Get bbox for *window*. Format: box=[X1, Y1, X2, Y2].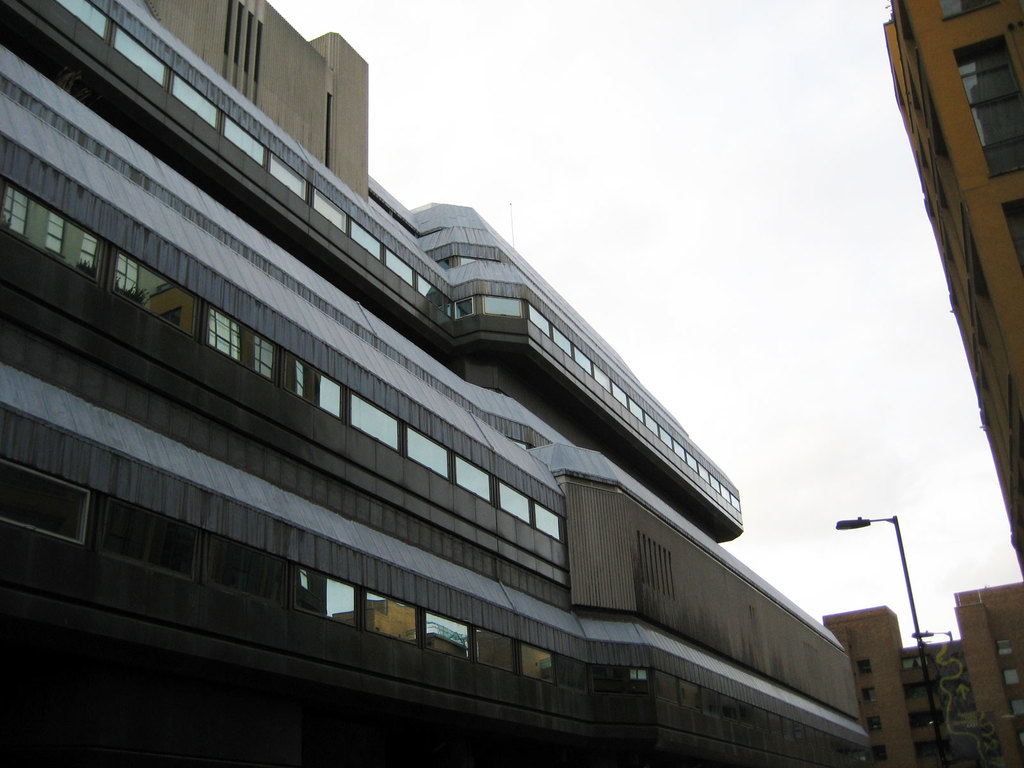
box=[934, 0, 1002, 23].
